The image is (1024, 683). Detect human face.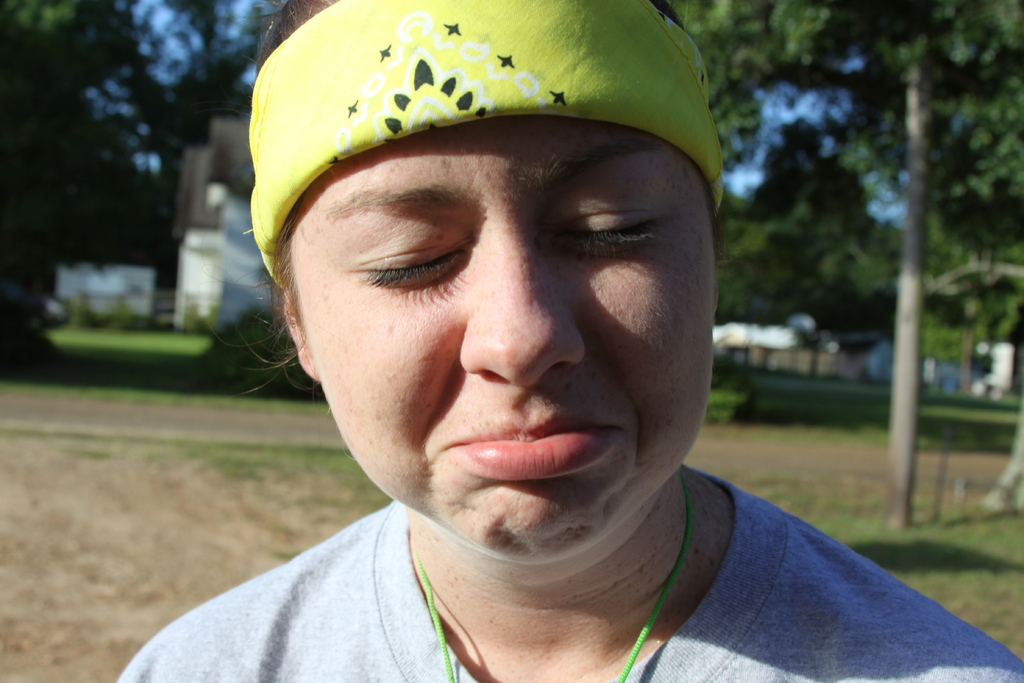
Detection: [left=284, top=122, right=719, bottom=563].
